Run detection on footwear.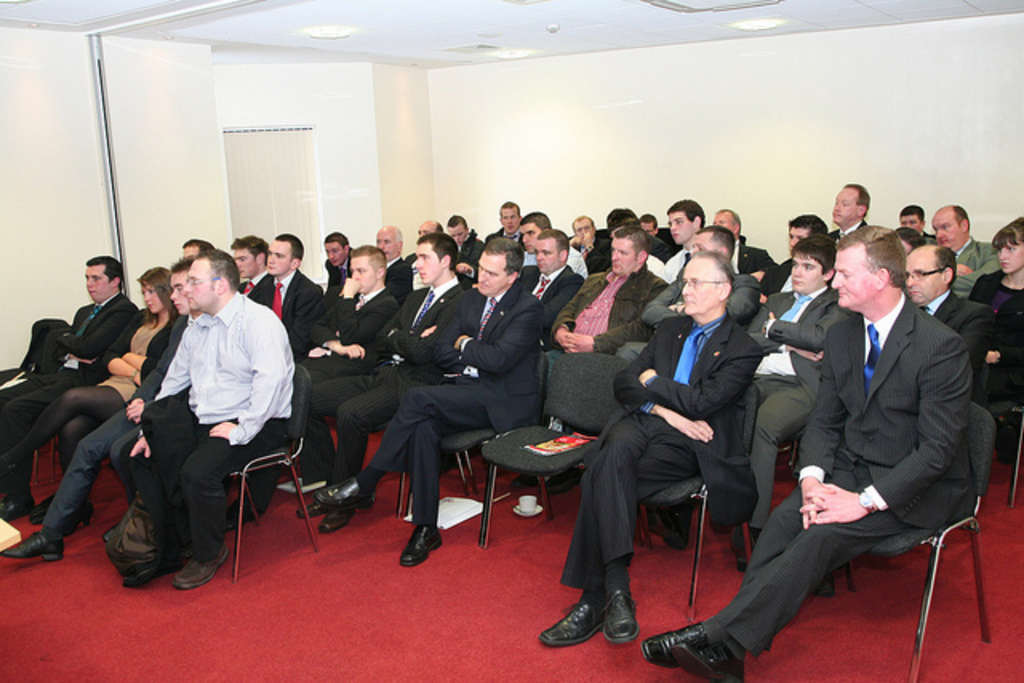
Result: 672:629:726:681.
